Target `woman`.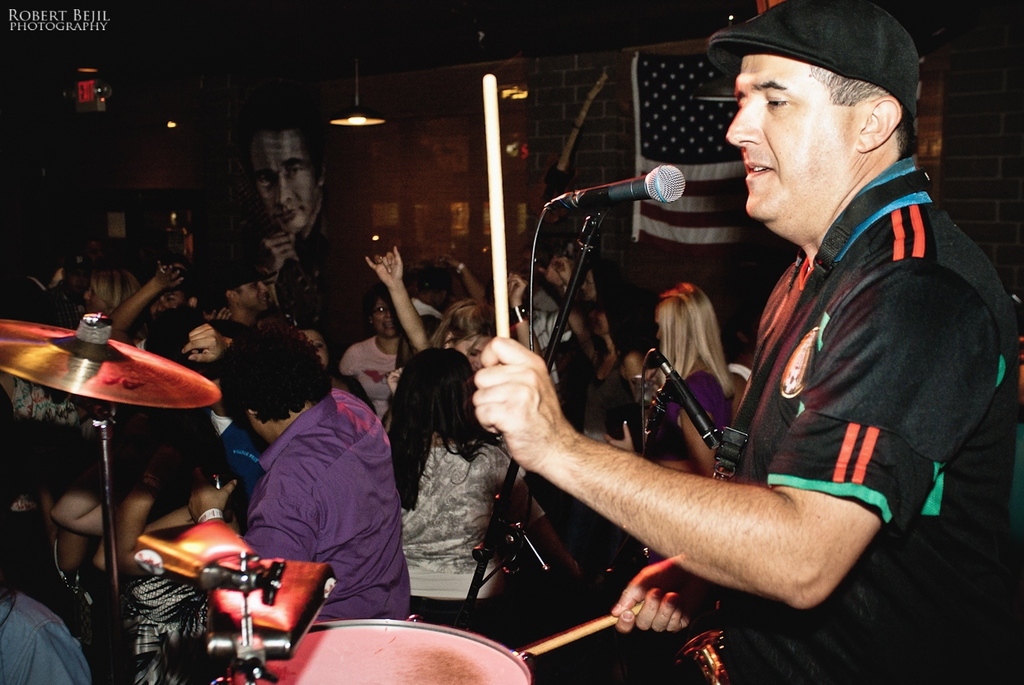
Target region: 605/282/751/475.
